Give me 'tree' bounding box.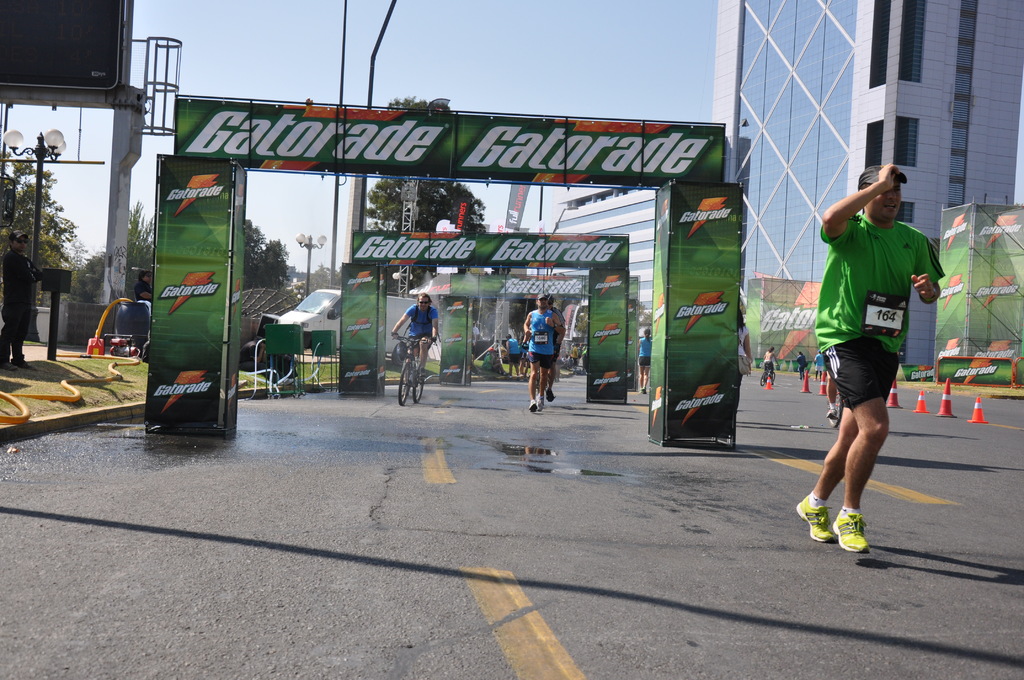
crop(230, 219, 310, 298).
